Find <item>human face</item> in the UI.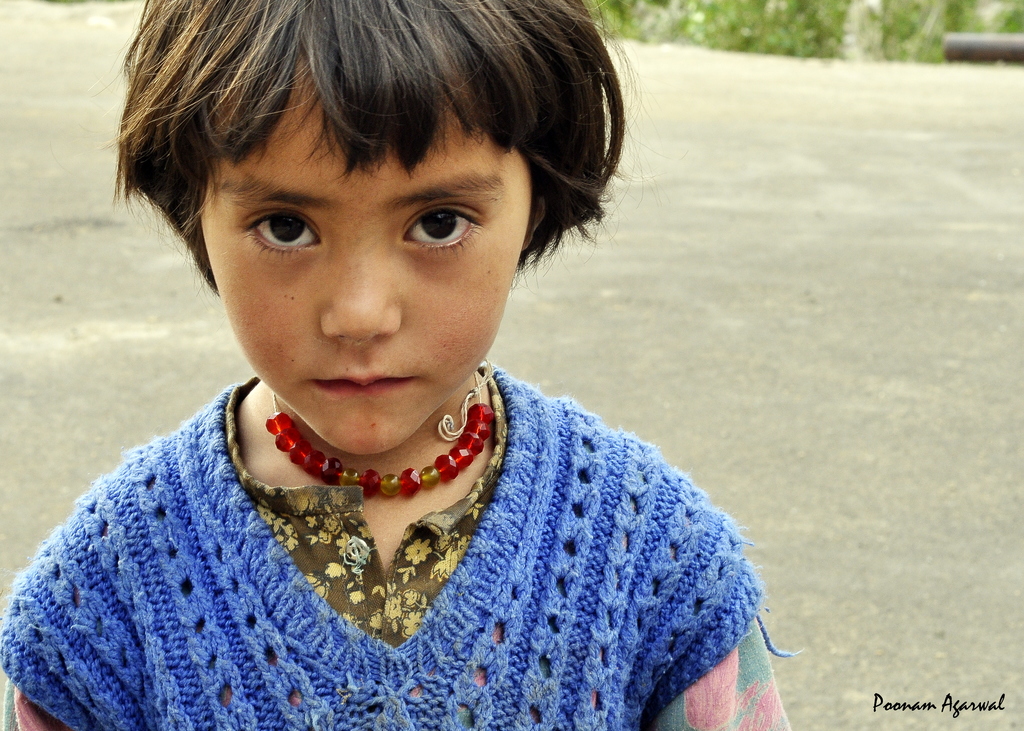
UI element at 205 83 533 456.
